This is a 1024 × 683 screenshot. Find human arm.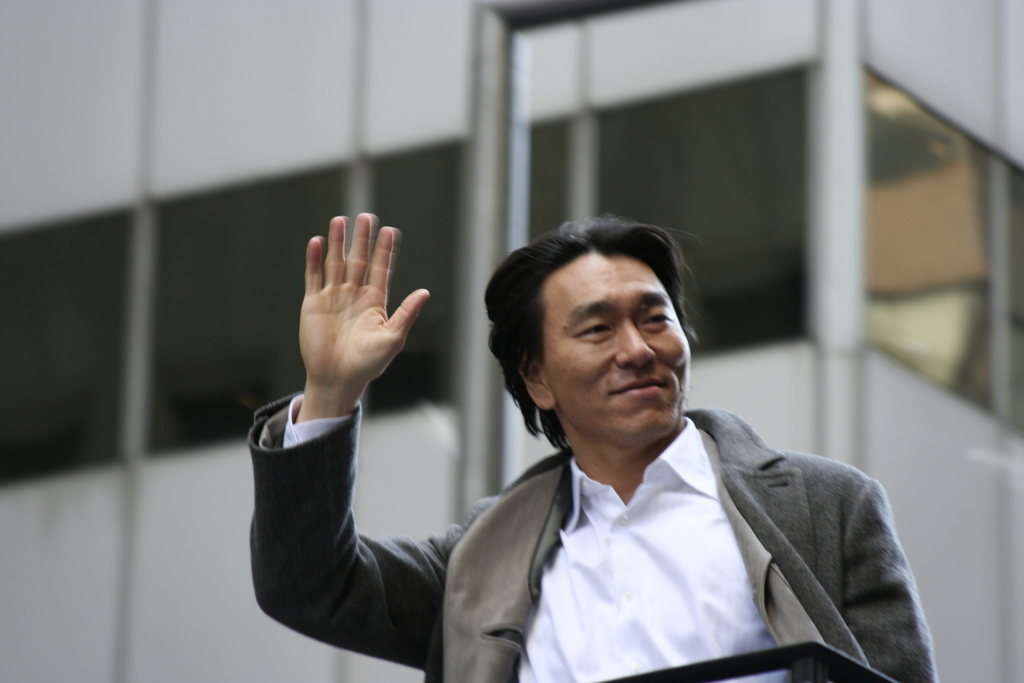
Bounding box: region(840, 461, 948, 682).
